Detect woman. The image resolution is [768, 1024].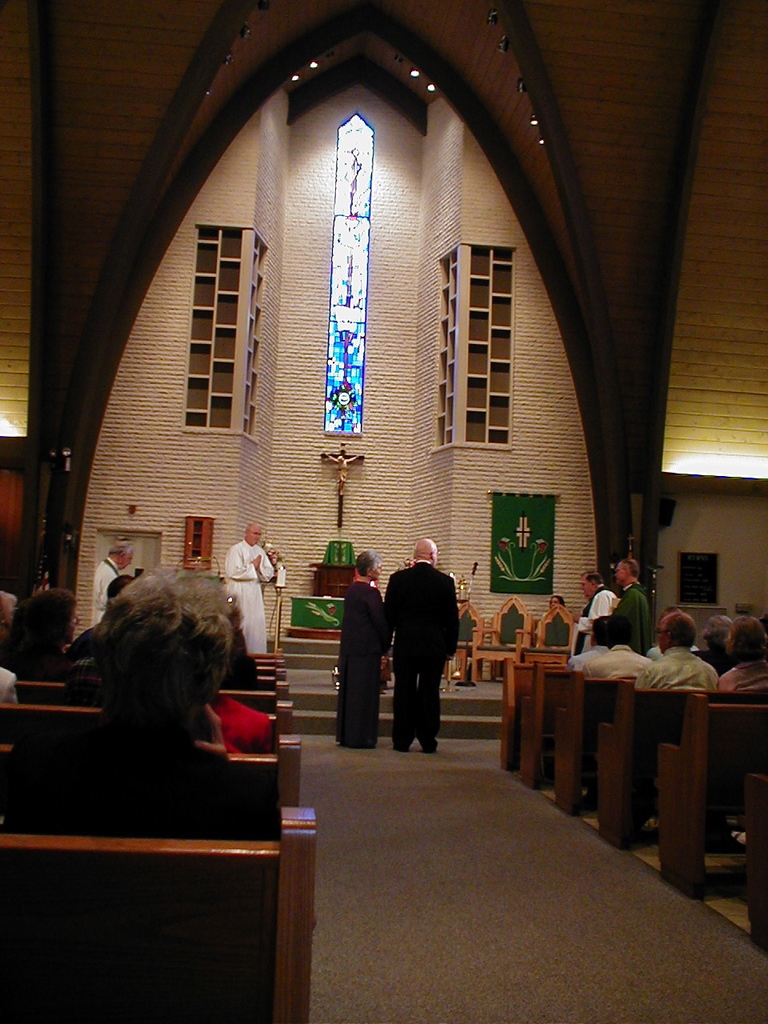
<region>718, 615, 767, 687</region>.
